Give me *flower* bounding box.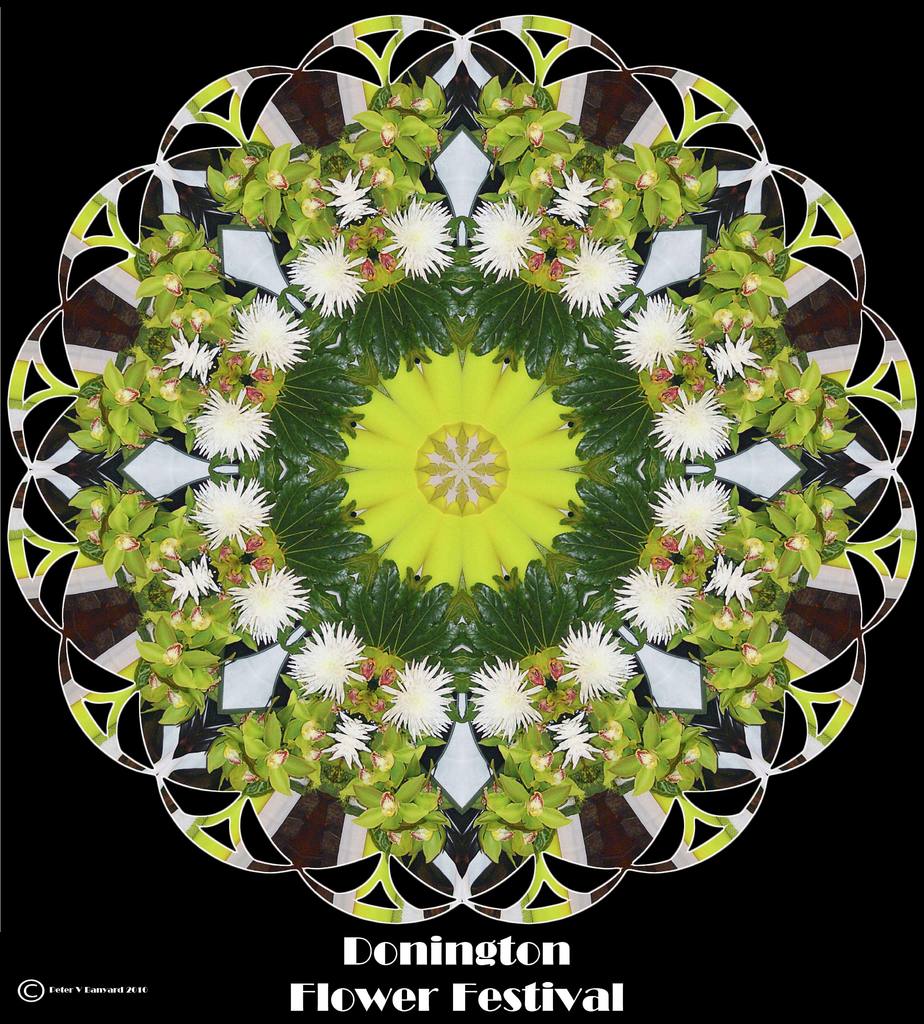
<region>470, 655, 537, 743</region>.
